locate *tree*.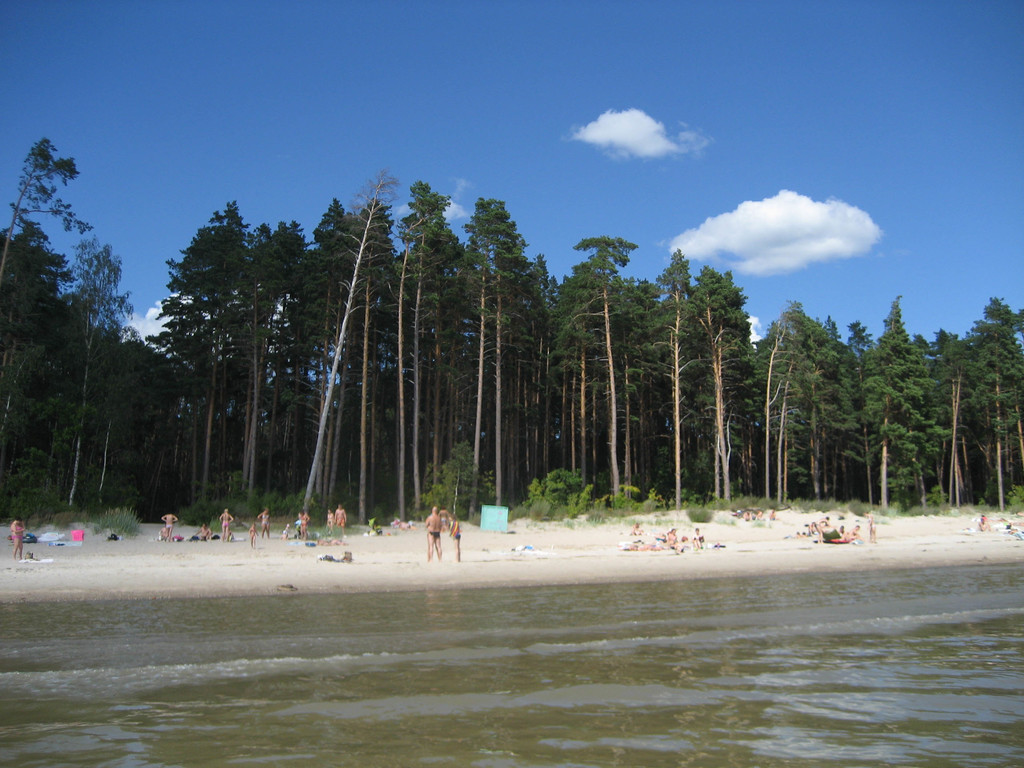
Bounding box: box(749, 301, 842, 502).
